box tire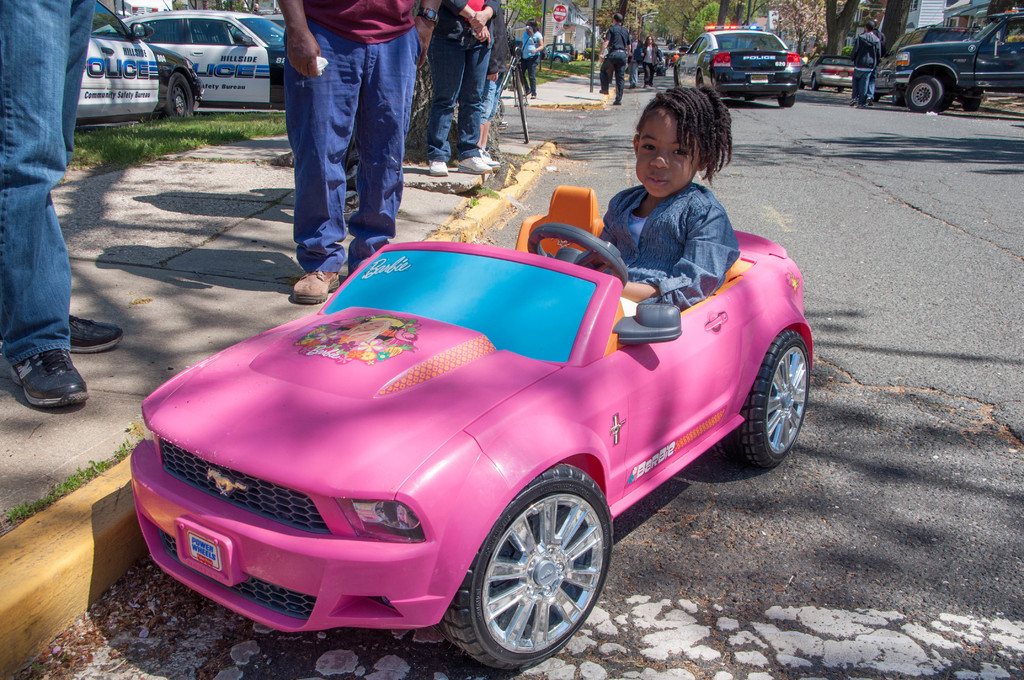
BBox(167, 72, 200, 121)
